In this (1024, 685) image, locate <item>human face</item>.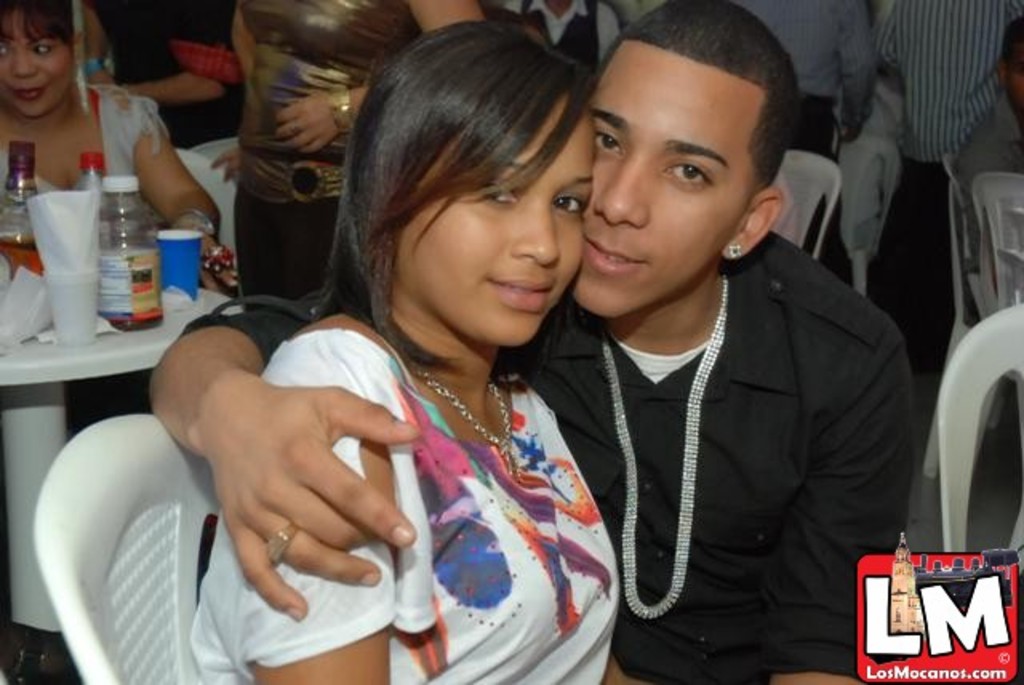
Bounding box: {"x1": 570, "y1": 40, "x2": 758, "y2": 317}.
